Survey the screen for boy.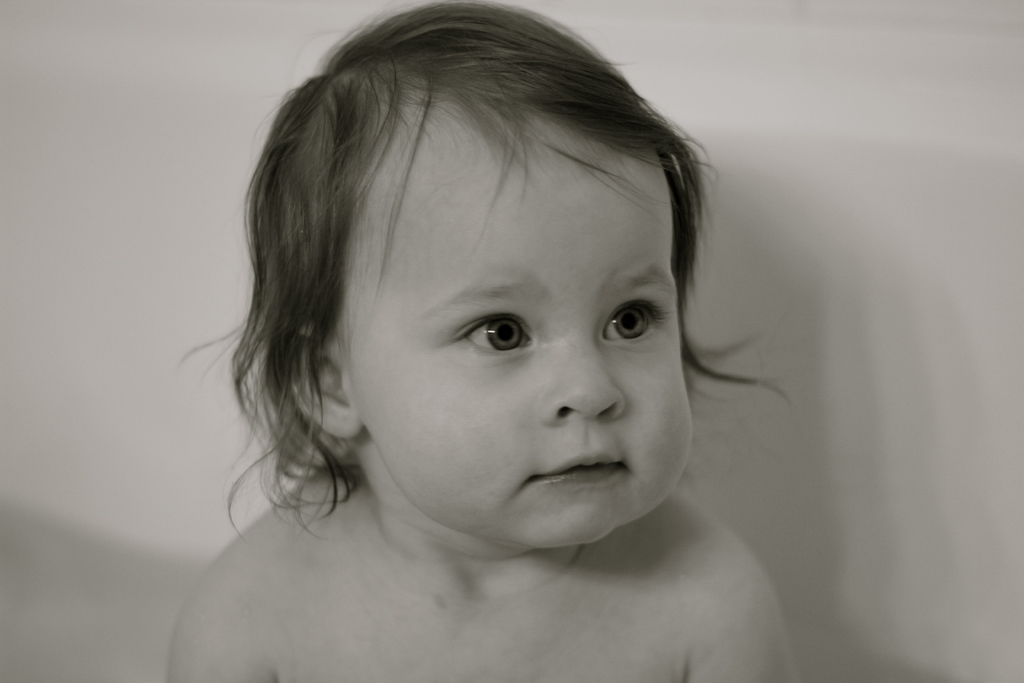
Survey found: {"x1": 146, "y1": 0, "x2": 807, "y2": 682}.
